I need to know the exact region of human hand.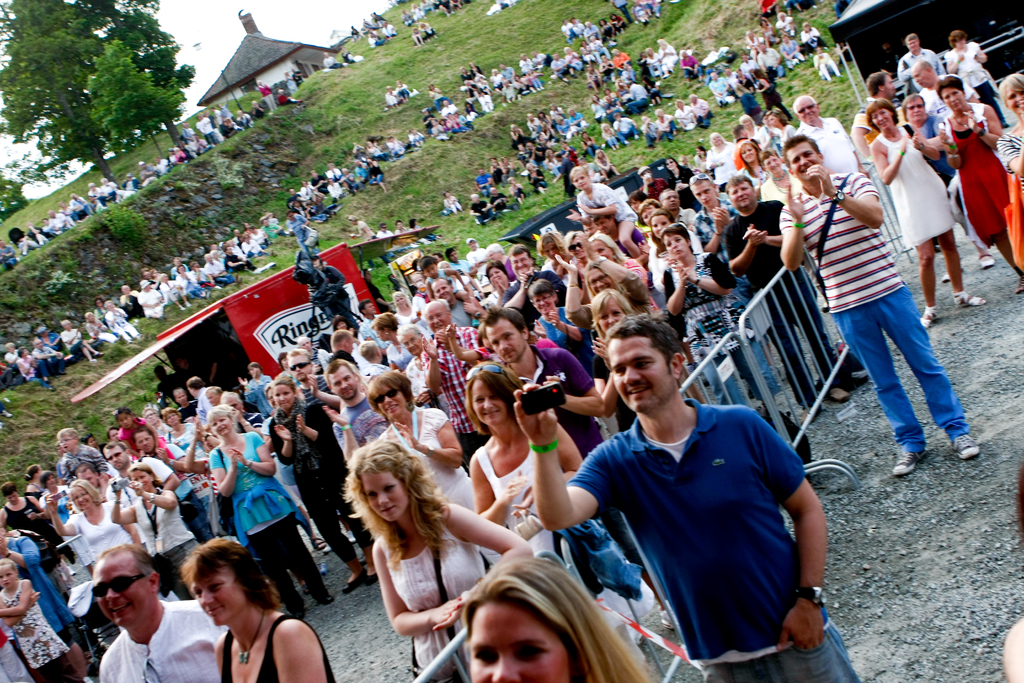
Region: 937 129 950 144.
